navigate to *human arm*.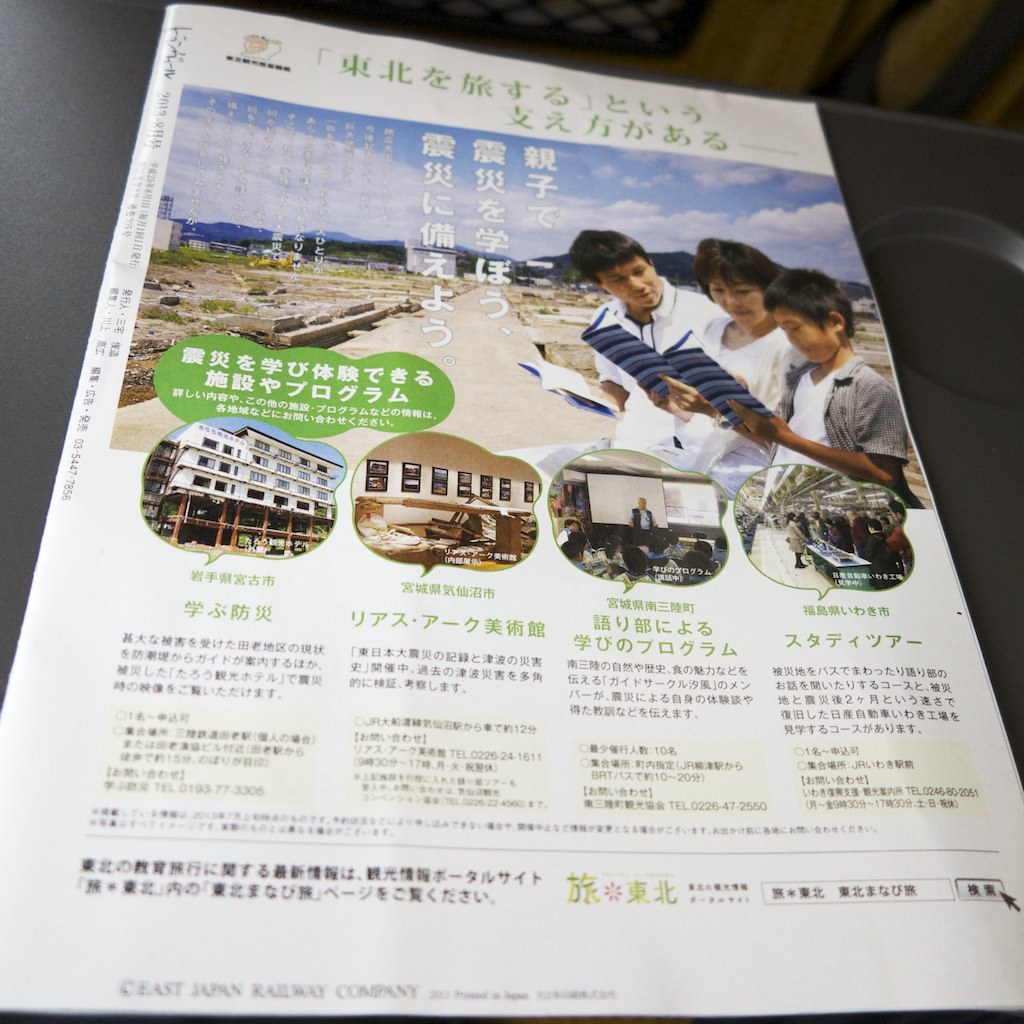
Navigation target: locate(657, 369, 763, 451).
